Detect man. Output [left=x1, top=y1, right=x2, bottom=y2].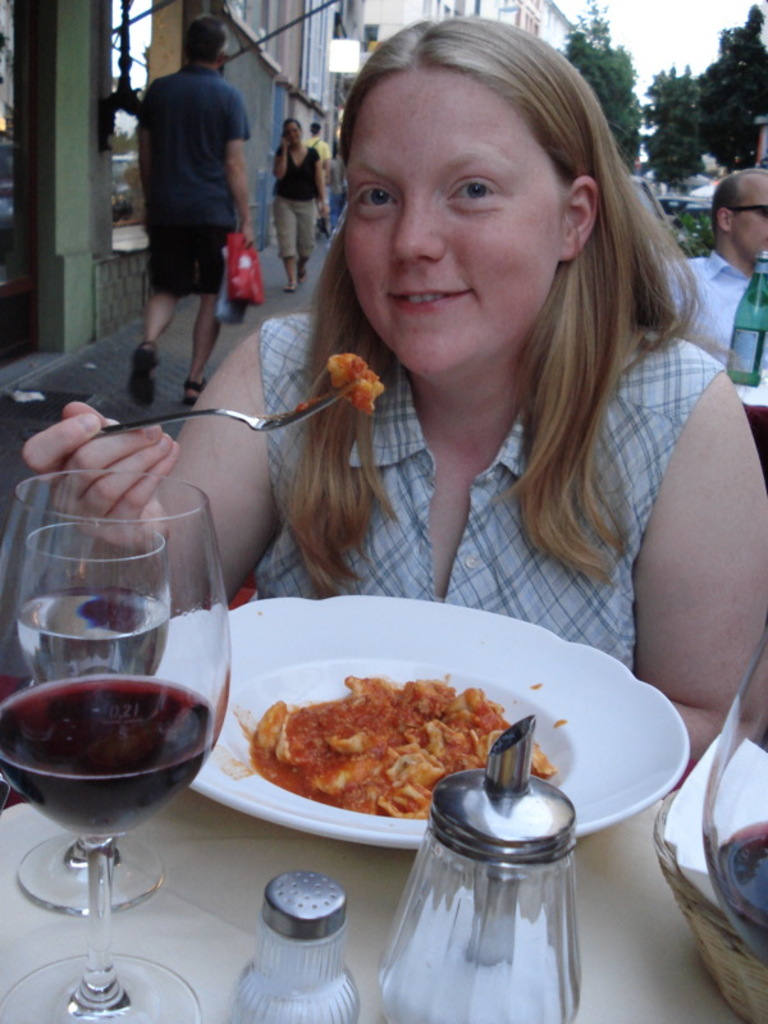
[left=120, top=17, right=270, bottom=383].
